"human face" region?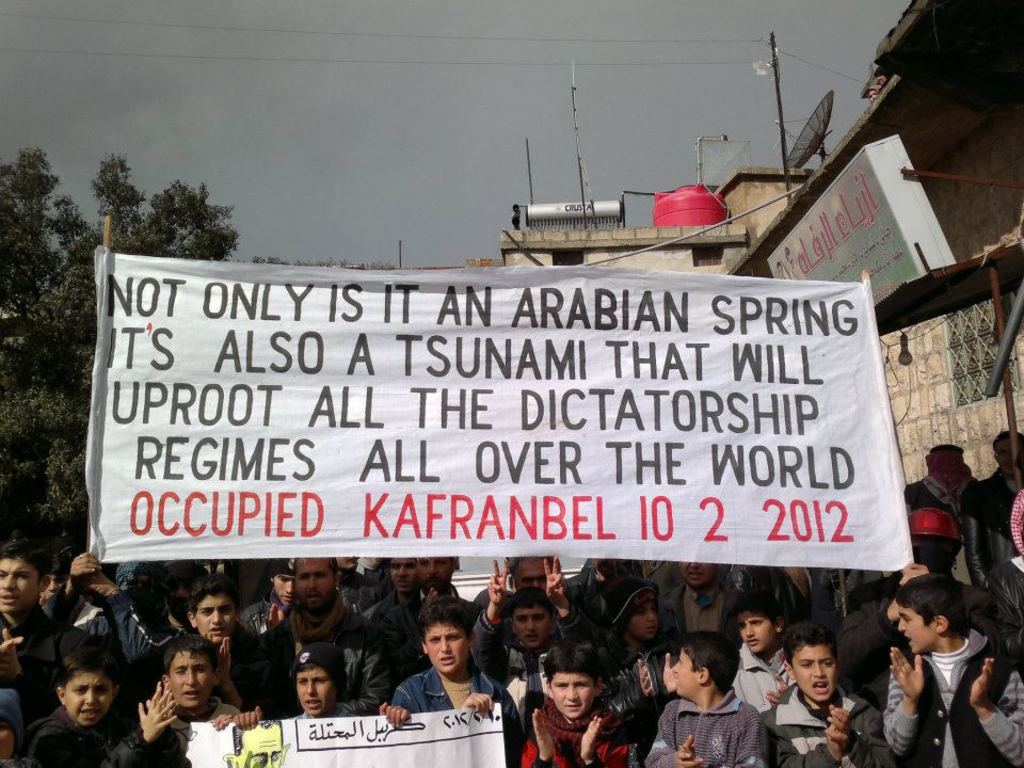
<bbox>997, 437, 1018, 470</bbox>
